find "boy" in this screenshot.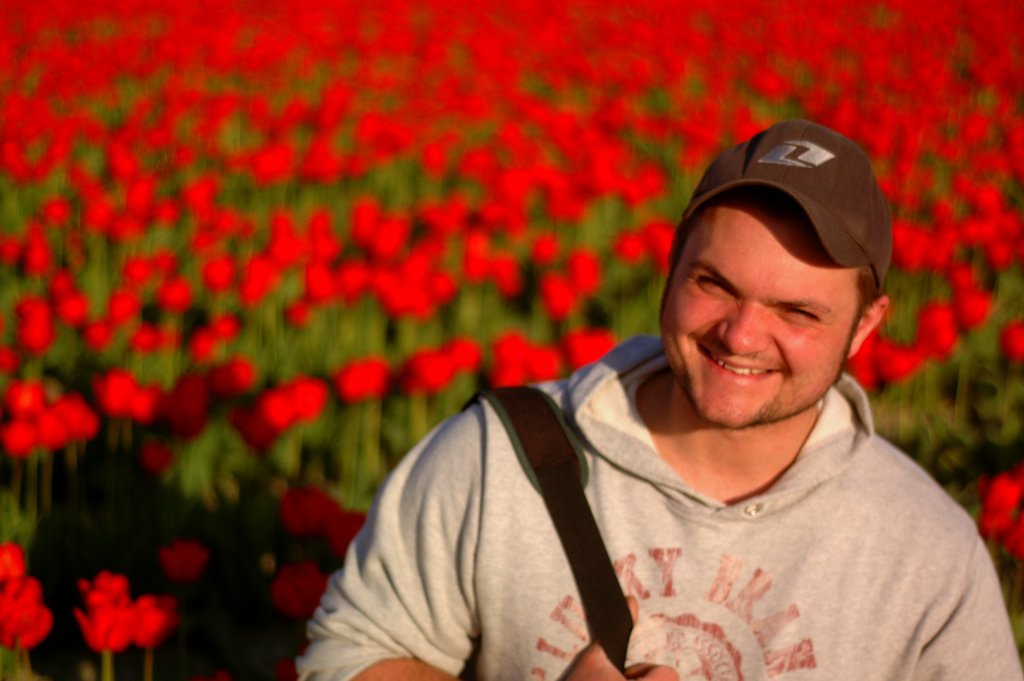
The bounding box for "boy" is left=296, top=117, right=1023, bottom=680.
